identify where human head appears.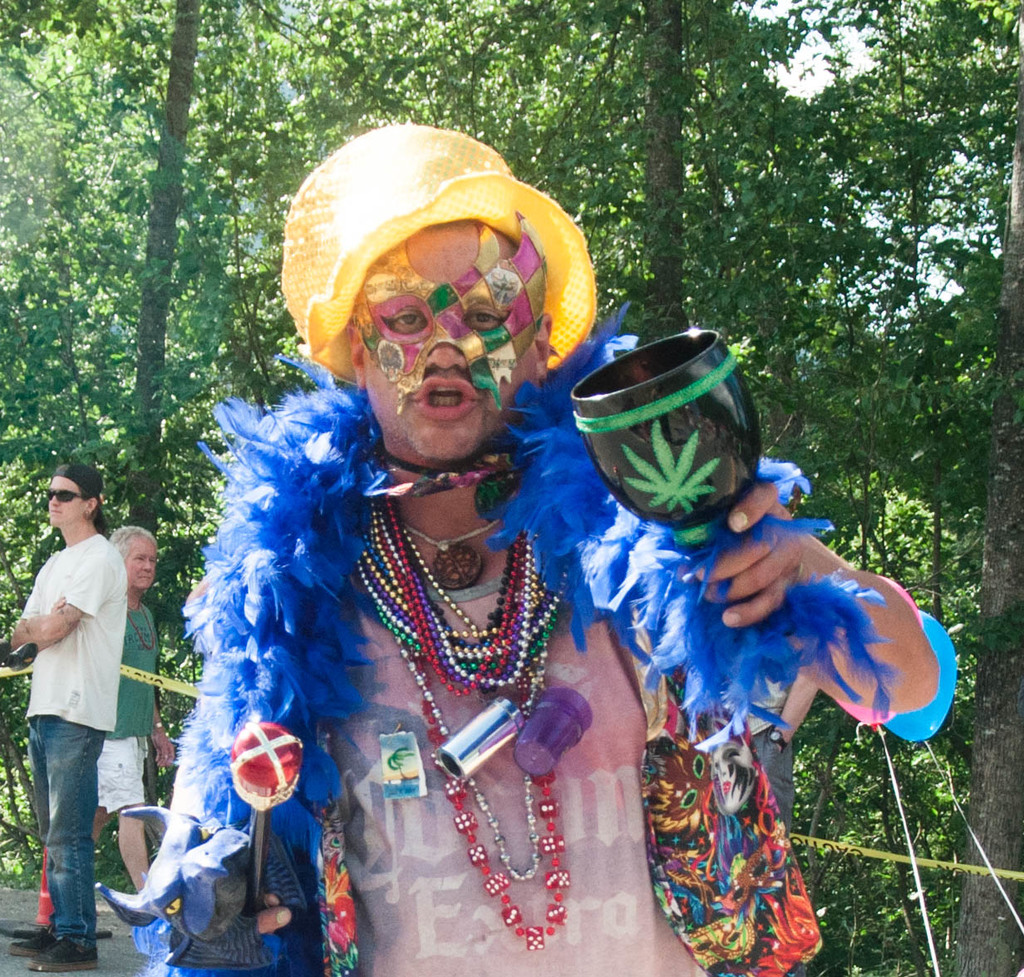
Appears at {"x1": 47, "y1": 464, "x2": 98, "y2": 526}.
